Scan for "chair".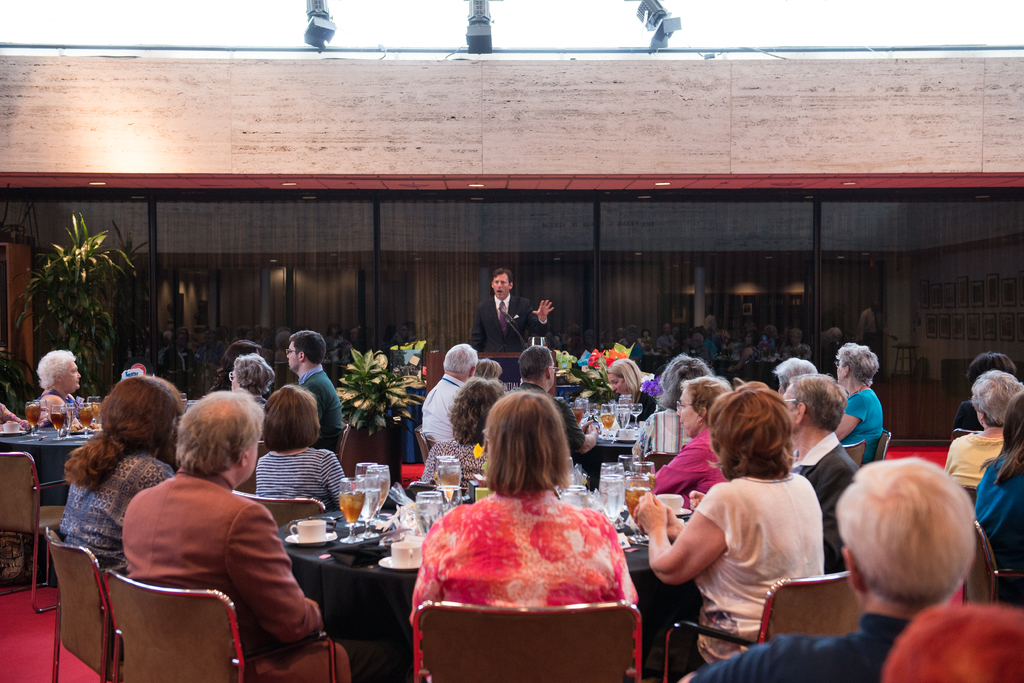
Scan result: 414, 427, 432, 467.
